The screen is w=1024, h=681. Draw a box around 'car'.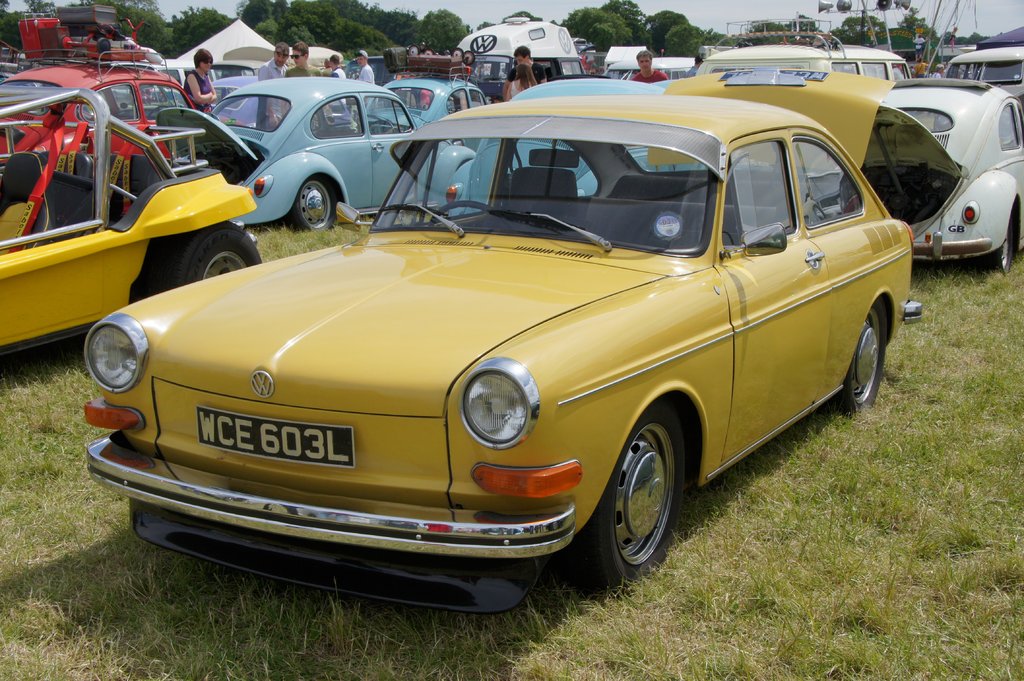
<bbox>604, 52, 701, 83</bbox>.
